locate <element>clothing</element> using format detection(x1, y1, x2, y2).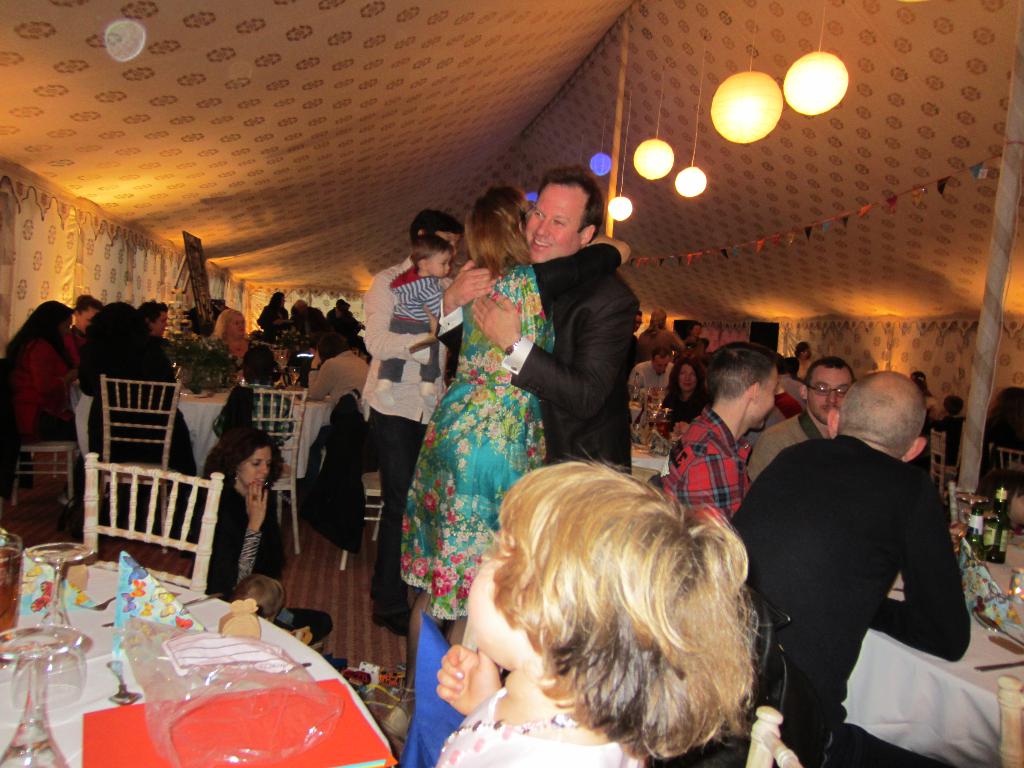
detection(652, 406, 751, 524).
